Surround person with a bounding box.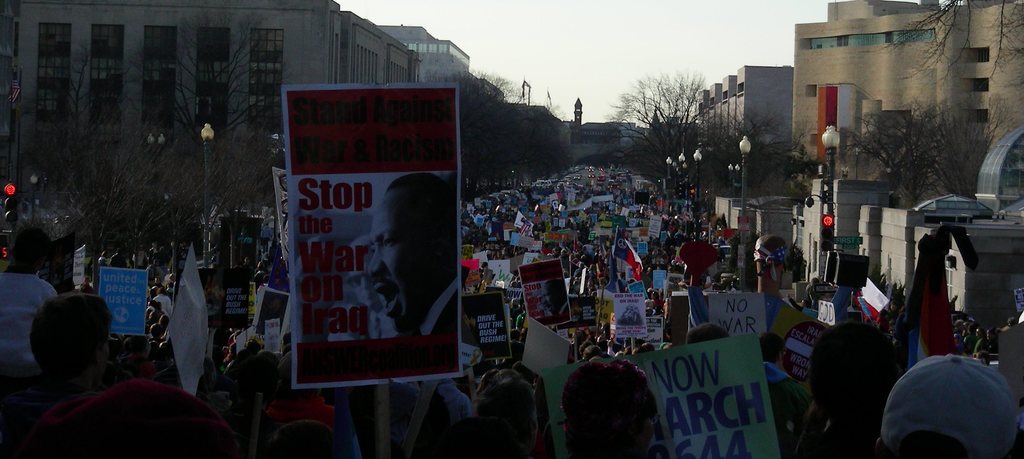
865, 353, 1023, 458.
